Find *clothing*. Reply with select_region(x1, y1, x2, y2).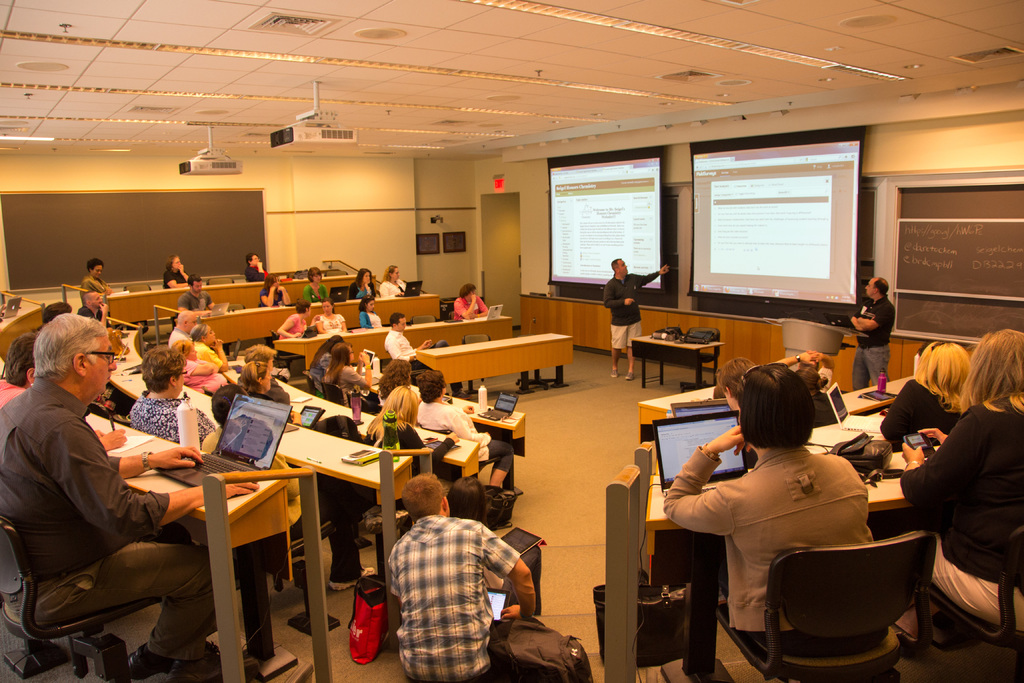
select_region(299, 283, 329, 299).
